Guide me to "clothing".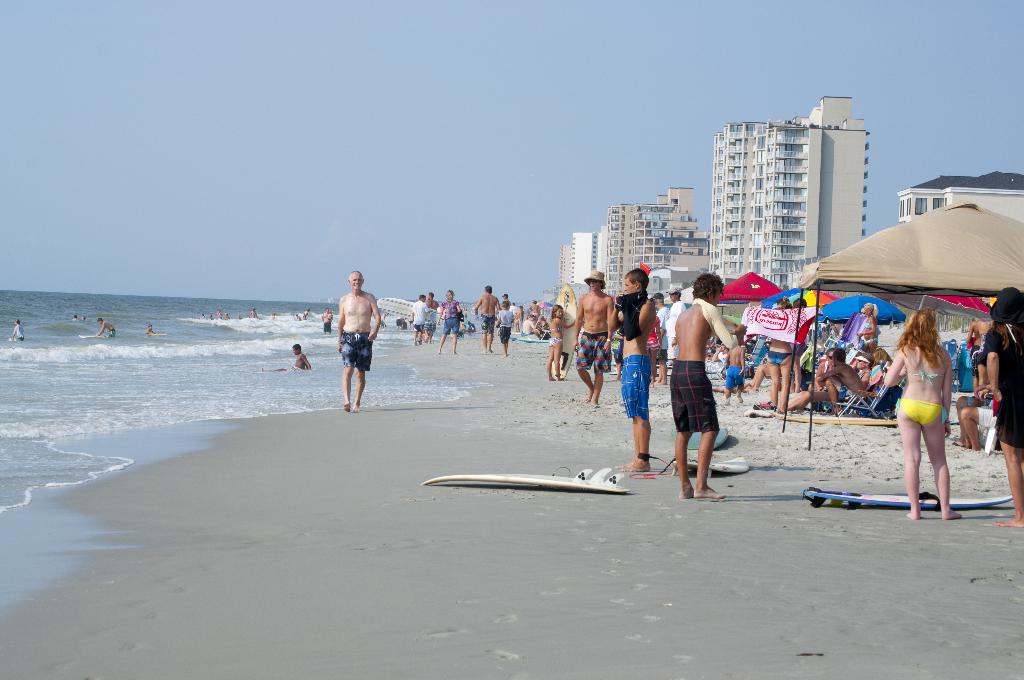
Guidance: x1=413 y1=301 x2=429 y2=334.
